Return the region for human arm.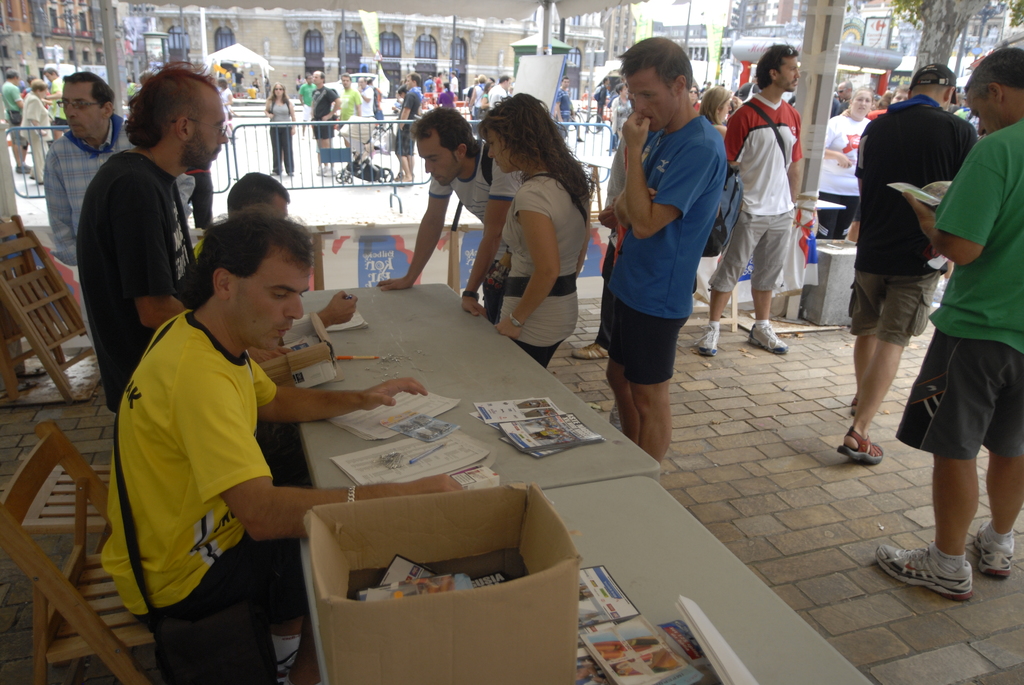
pyautogui.locateOnScreen(479, 93, 489, 109).
